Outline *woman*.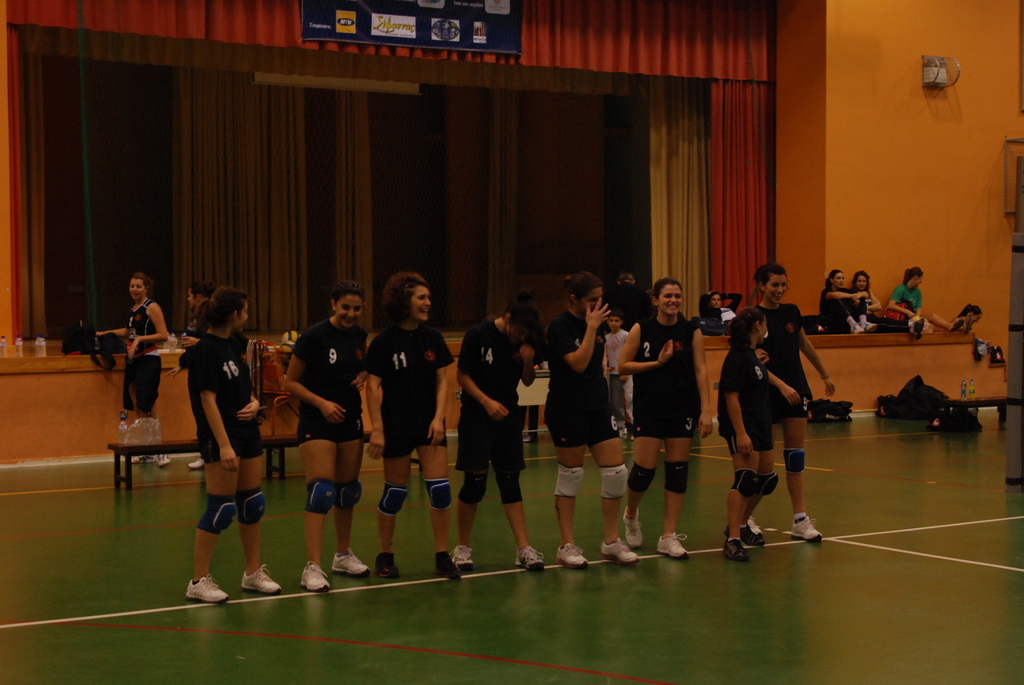
Outline: [left=949, top=304, right=980, bottom=336].
